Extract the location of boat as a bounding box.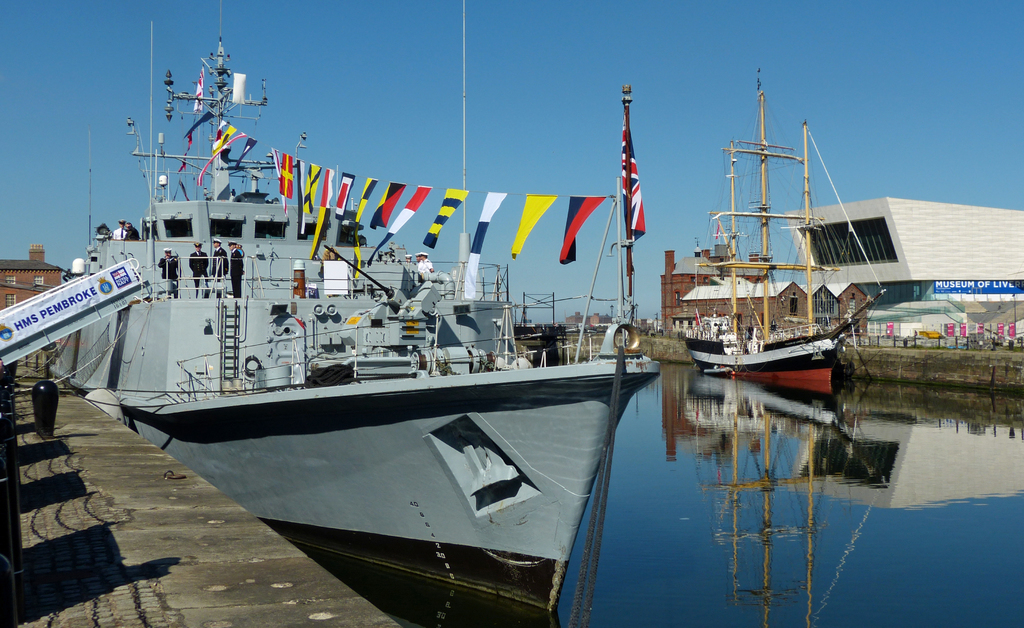
bbox(678, 65, 881, 396).
